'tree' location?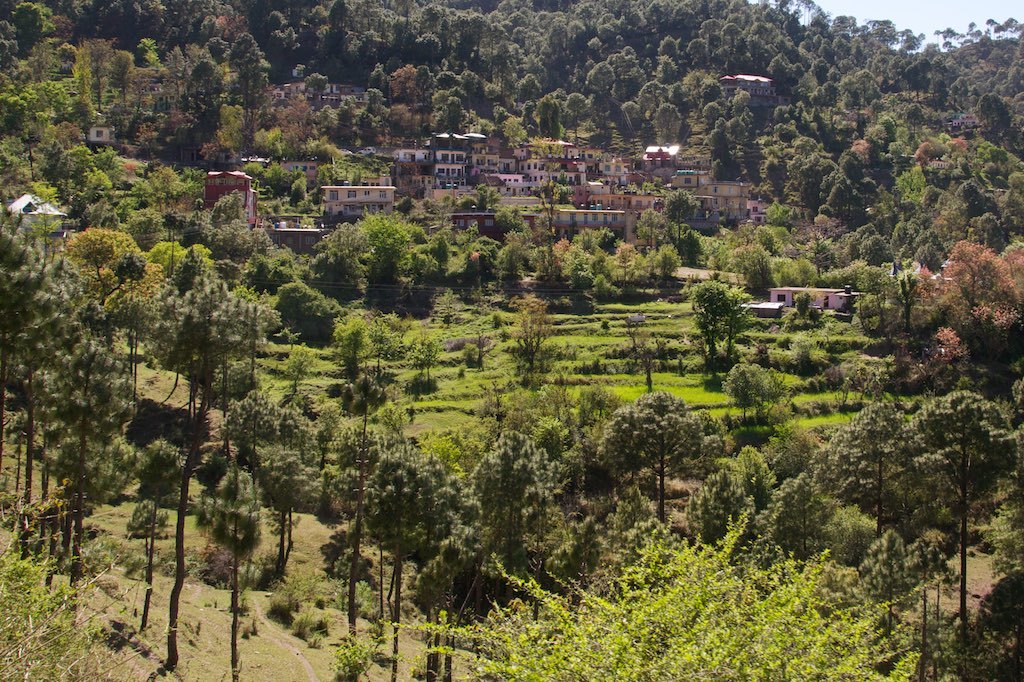
left=469, top=286, right=500, bottom=317
